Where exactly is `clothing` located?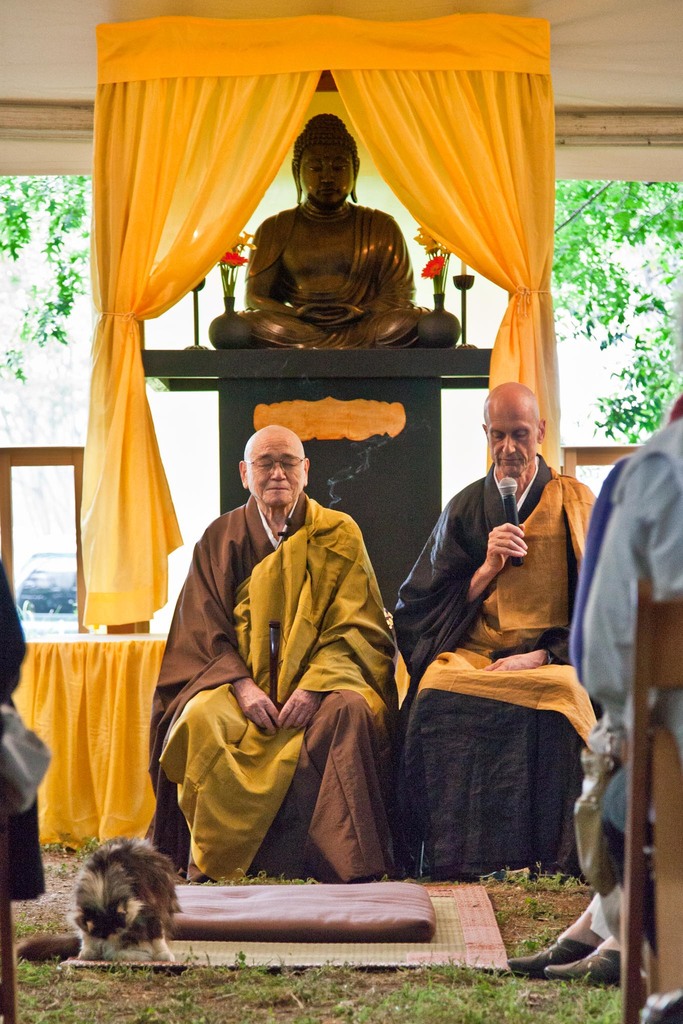
Its bounding box is (x1=0, y1=554, x2=56, y2=913).
